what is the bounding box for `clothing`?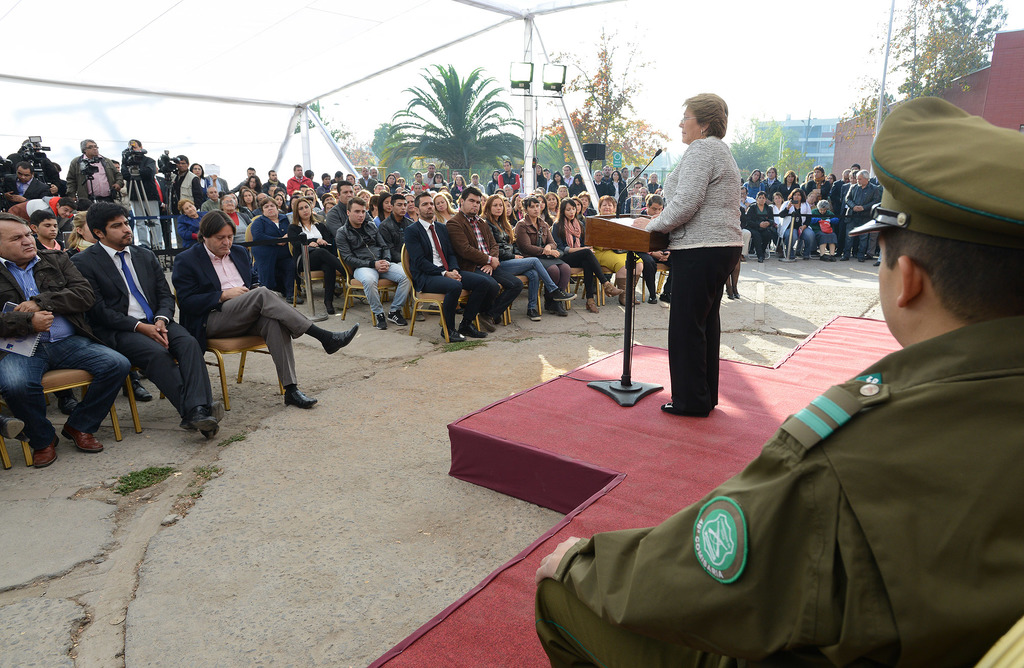
[x1=636, y1=248, x2=661, y2=306].
